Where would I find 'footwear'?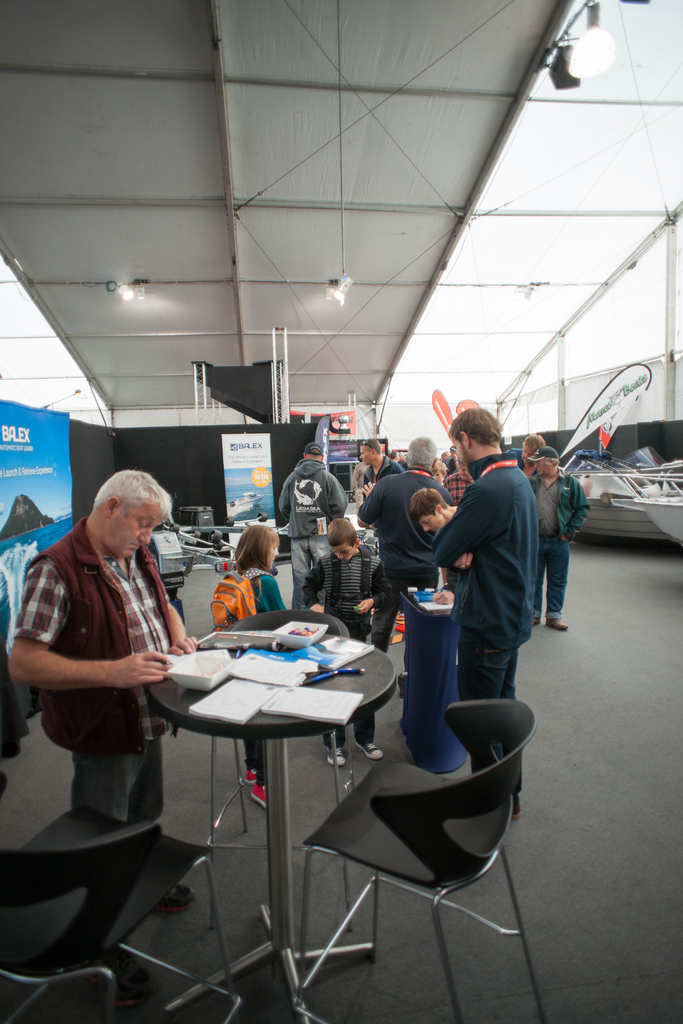
At l=509, t=794, r=523, b=824.
